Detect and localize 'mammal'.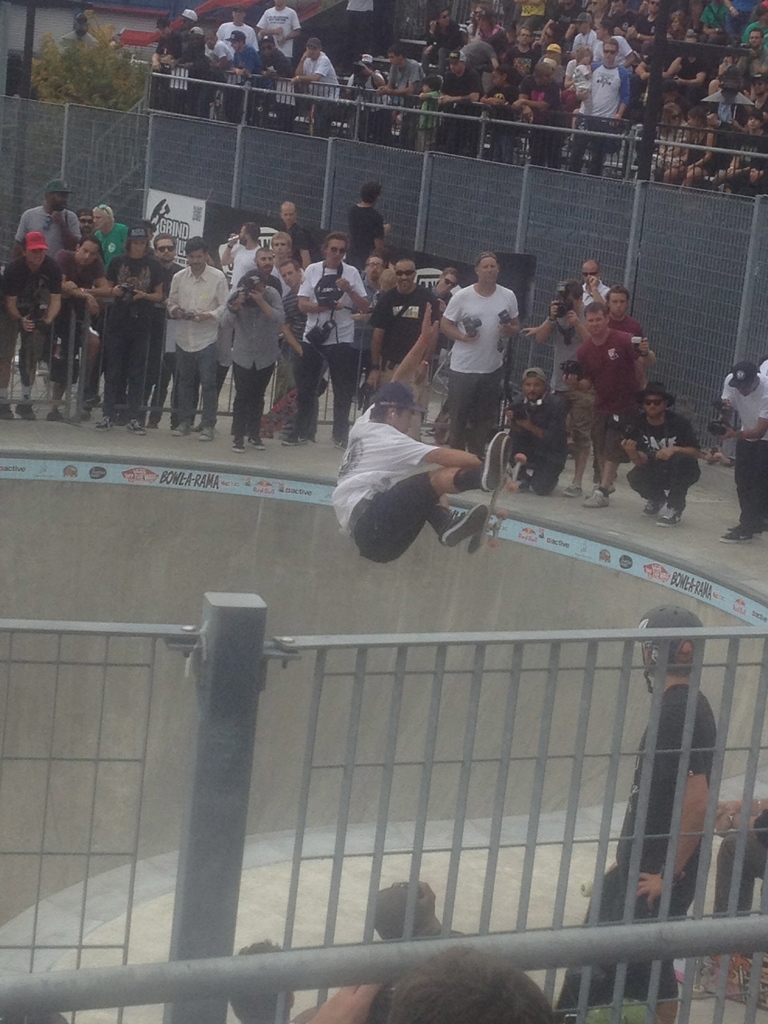
Localized at 708/355/767/467.
